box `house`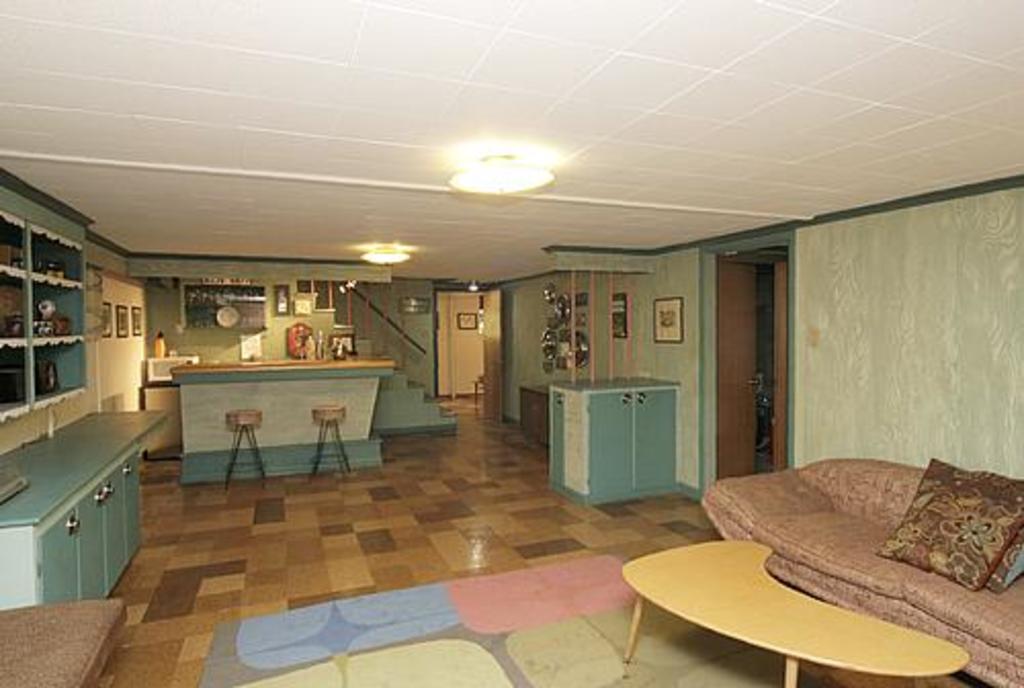
crop(0, 47, 983, 649)
